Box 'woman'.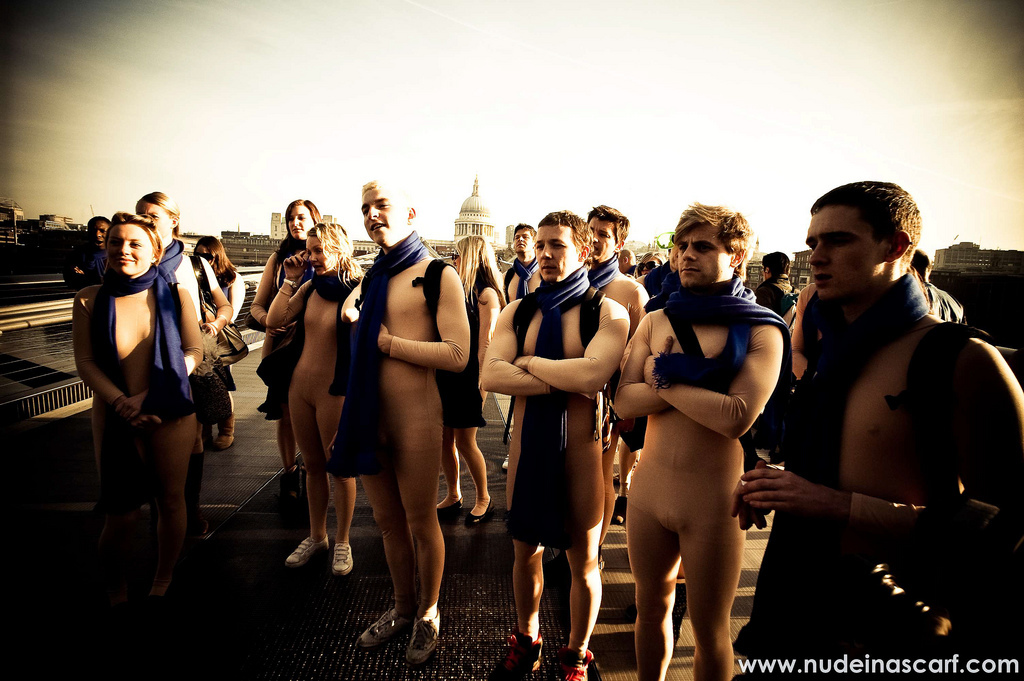
(126,186,200,557).
